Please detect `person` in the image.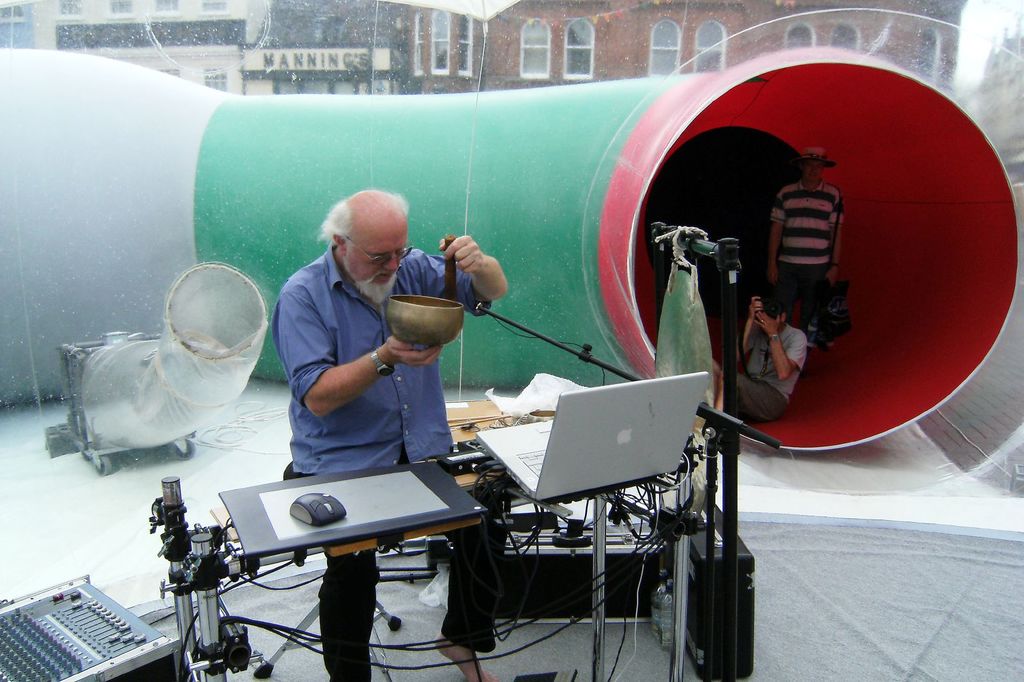
254,186,538,491.
